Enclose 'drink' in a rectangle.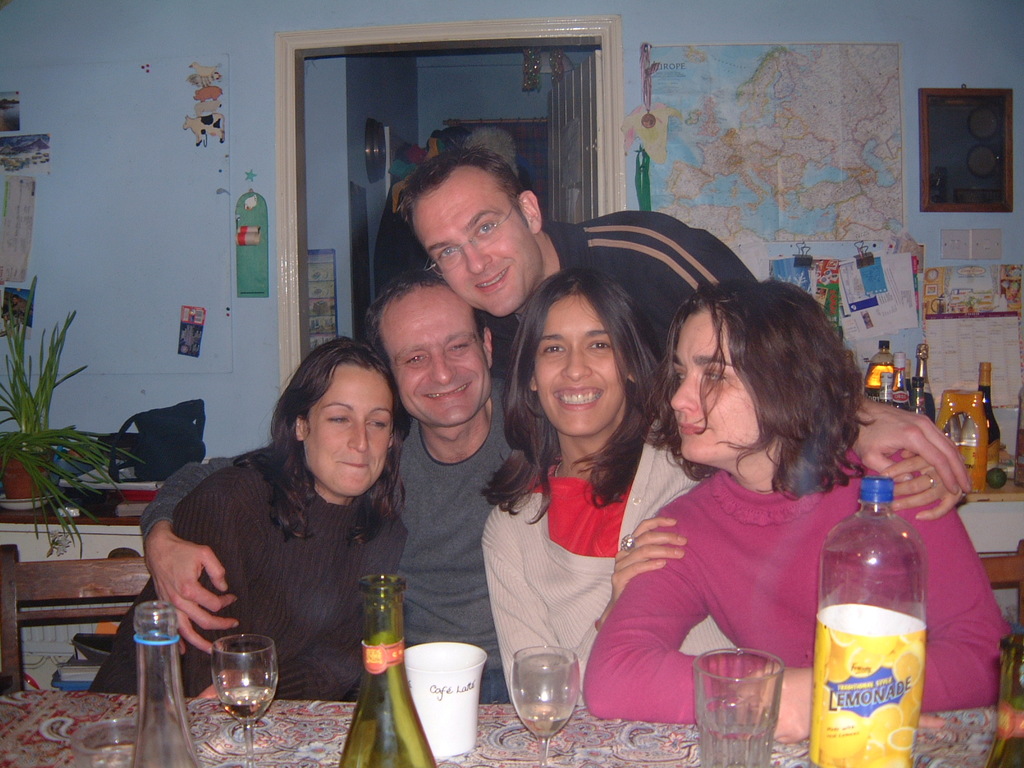
left=193, top=644, right=280, bottom=726.
